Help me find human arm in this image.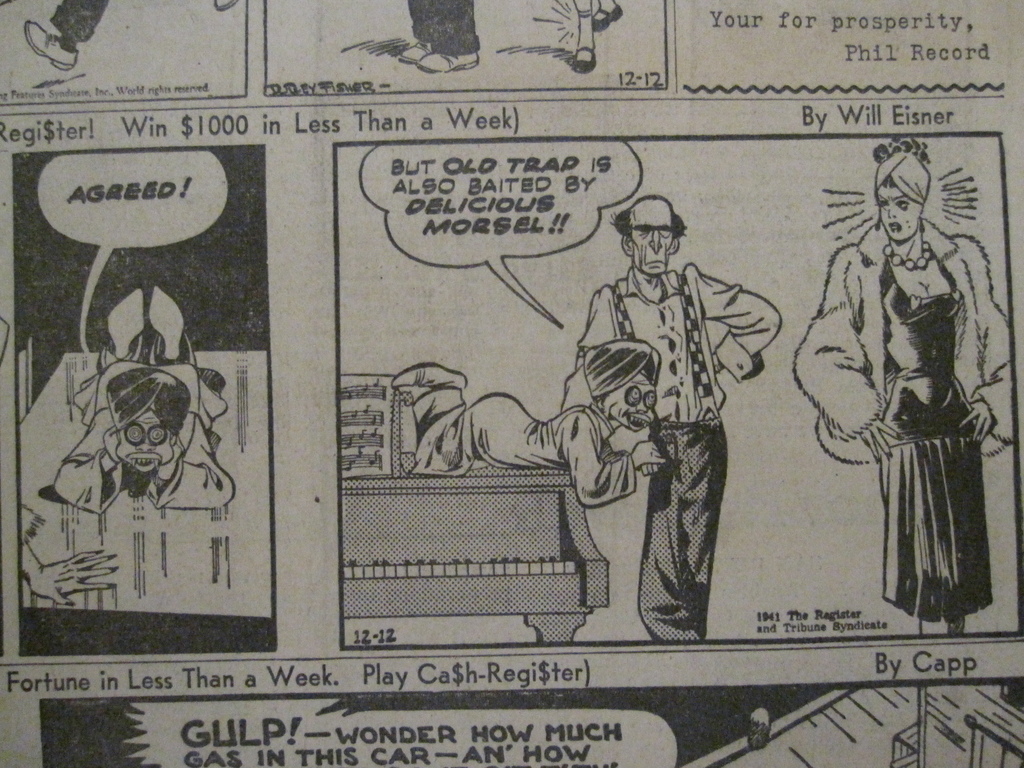
Found it: (left=944, top=237, right=1023, bottom=434).
